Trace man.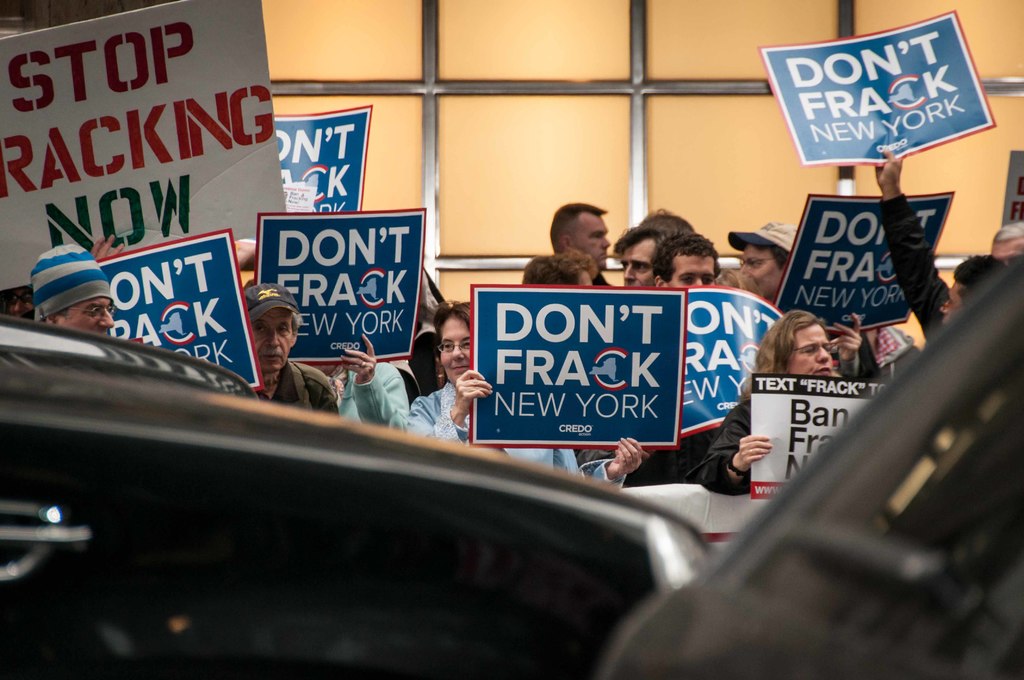
Traced to (left=239, top=281, right=341, bottom=419).
